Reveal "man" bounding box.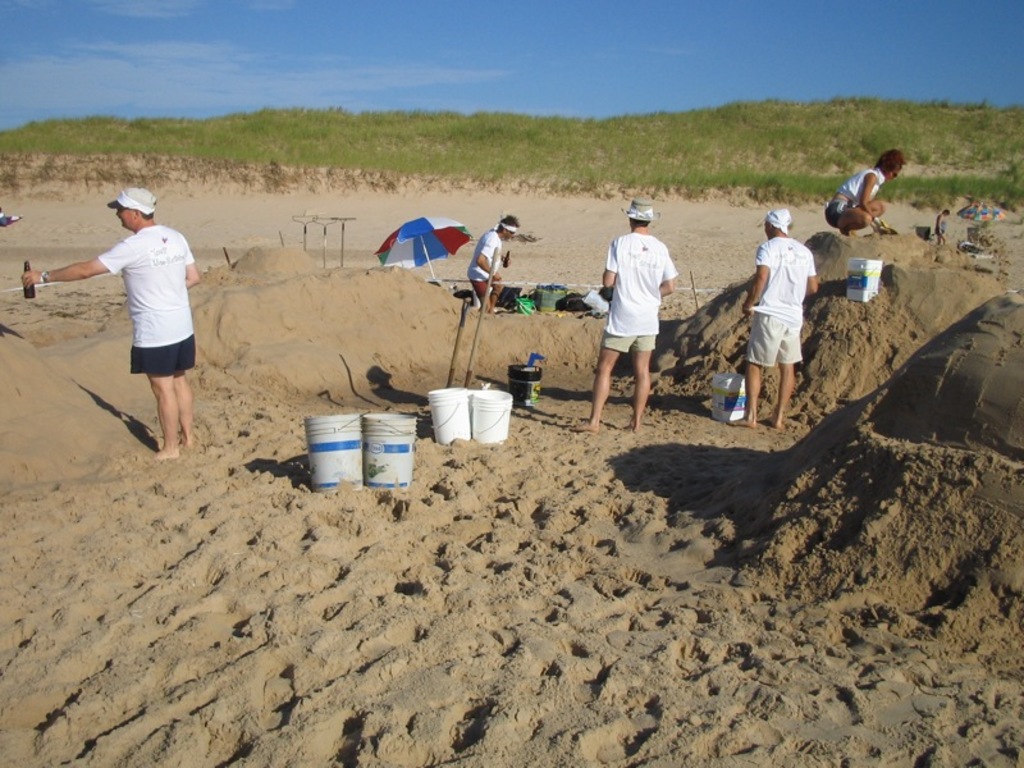
Revealed: [left=818, top=152, right=908, bottom=232].
